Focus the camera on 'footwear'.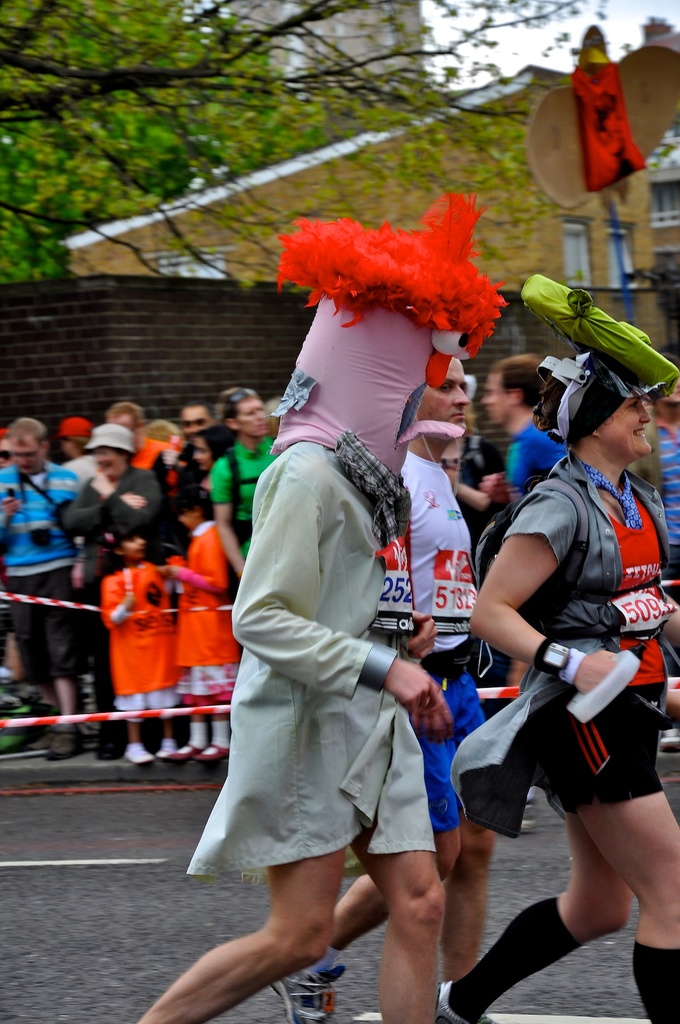
Focus region: select_region(196, 743, 230, 757).
